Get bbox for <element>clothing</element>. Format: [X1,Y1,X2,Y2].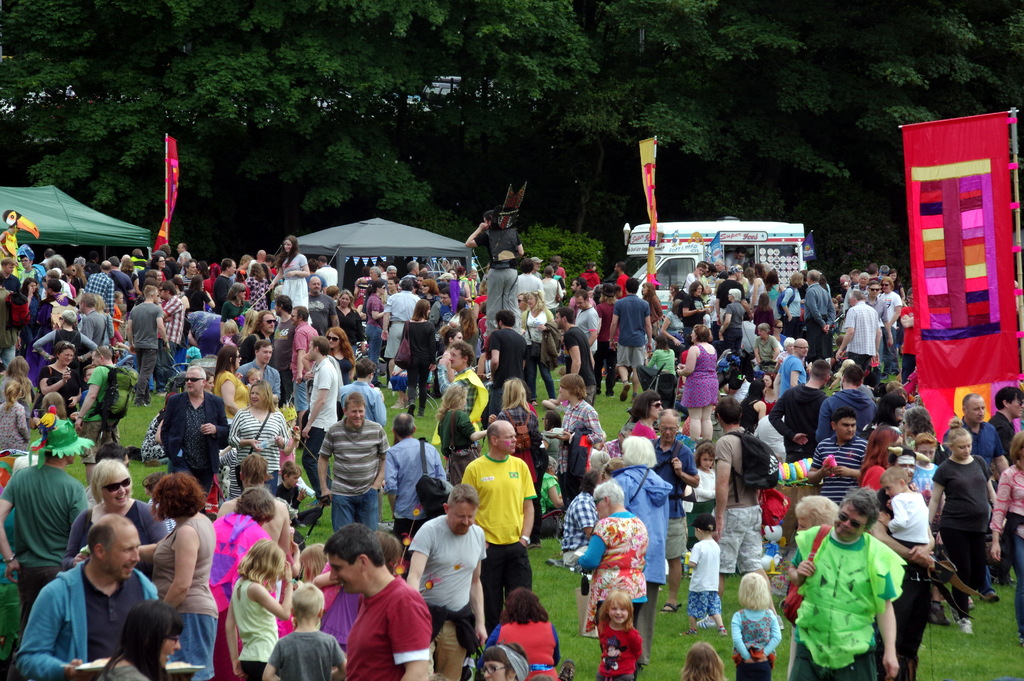
[307,288,337,337].
